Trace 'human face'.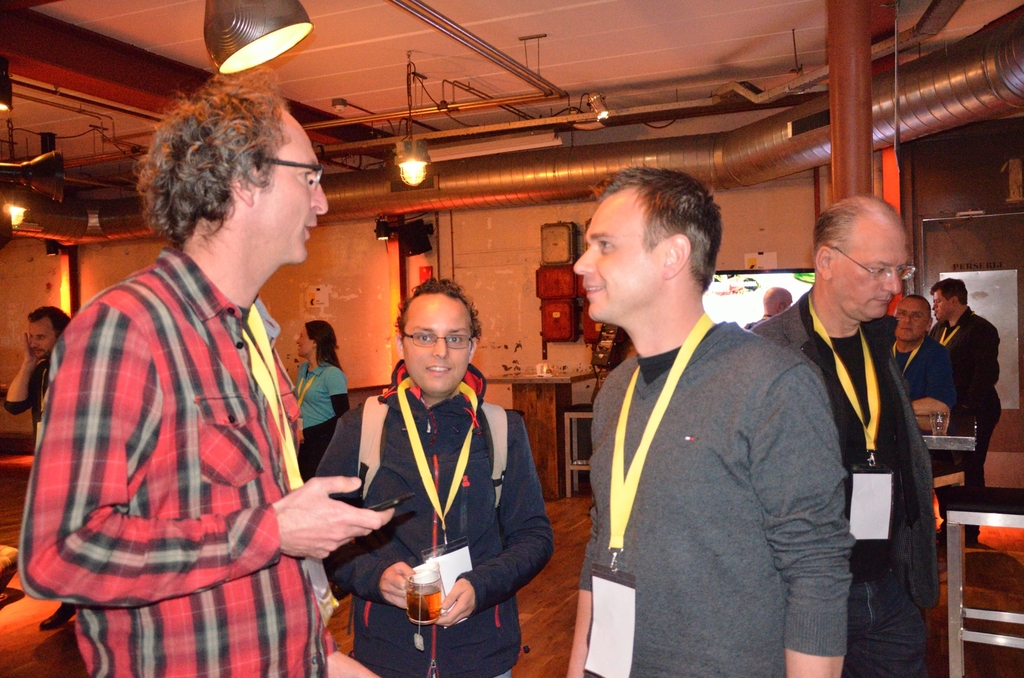
Traced to [298,326,316,357].
